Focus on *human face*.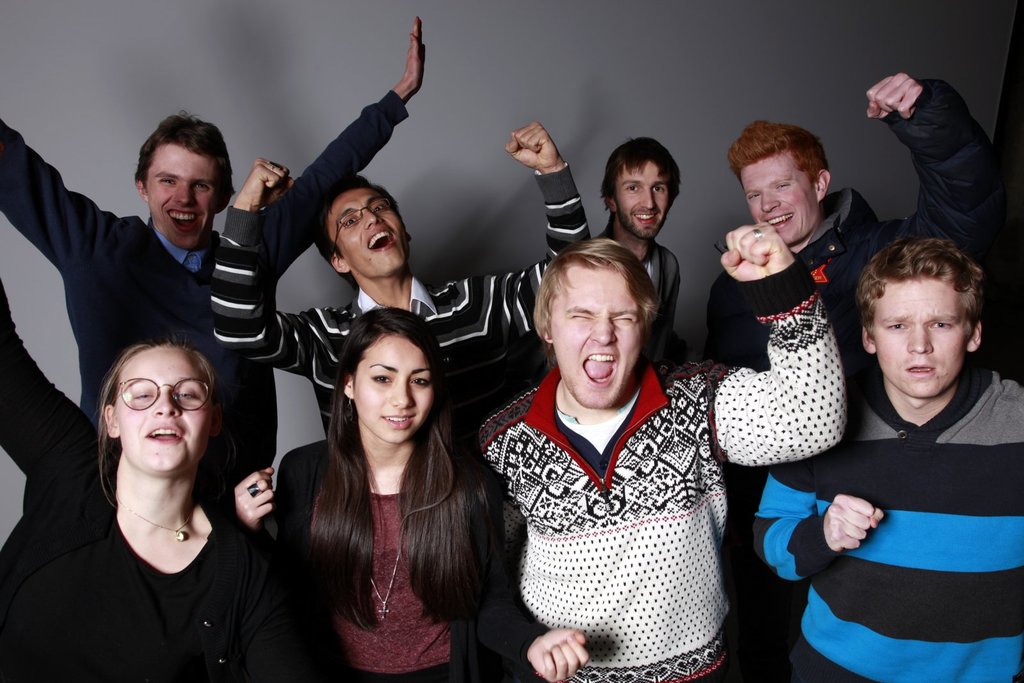
Focused at [330,193,408,281].
